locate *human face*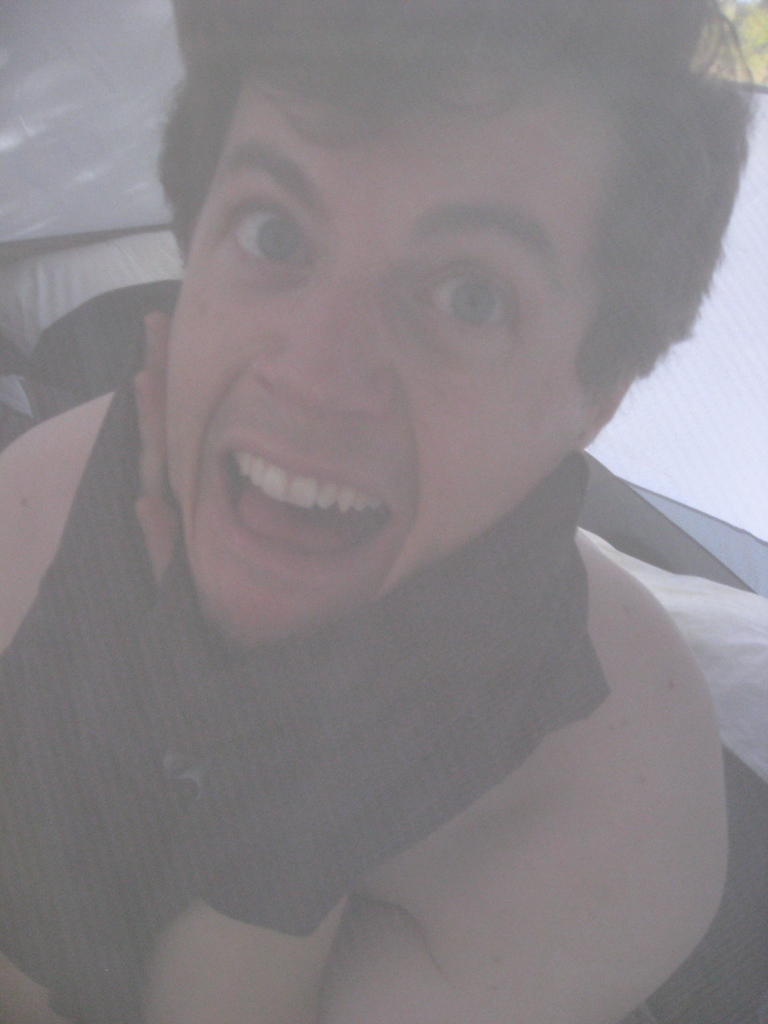
bbox=[157, 72, 596, 643]
